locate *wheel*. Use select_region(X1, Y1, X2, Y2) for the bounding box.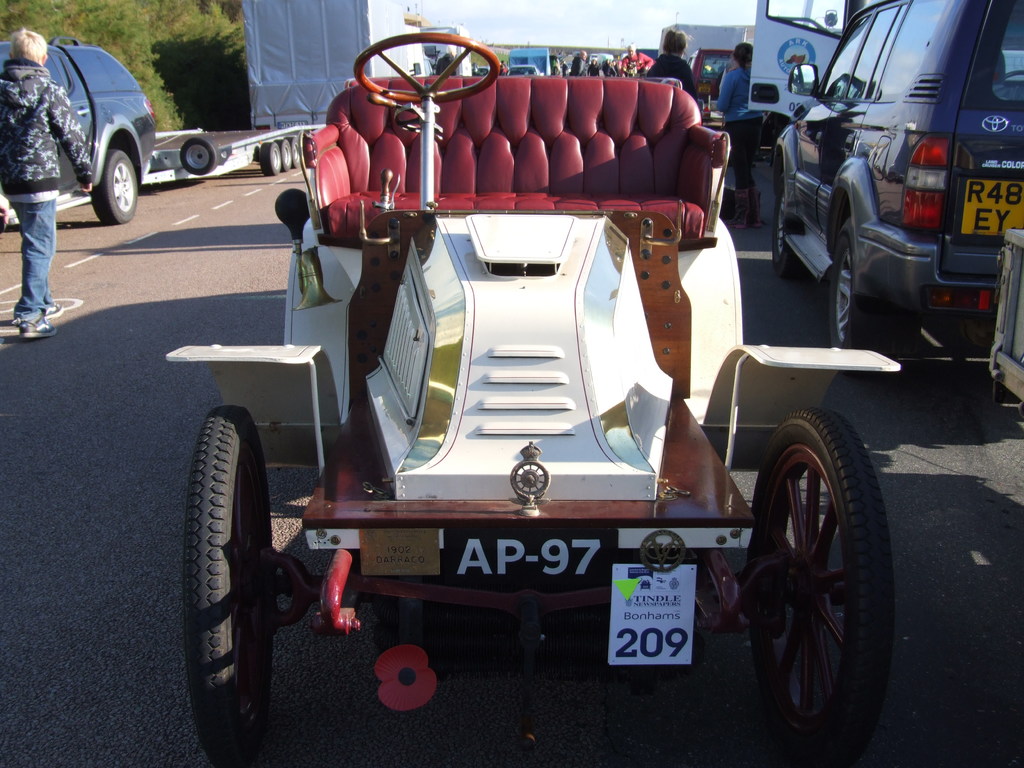
select_region(826, 221, 893, 382).
